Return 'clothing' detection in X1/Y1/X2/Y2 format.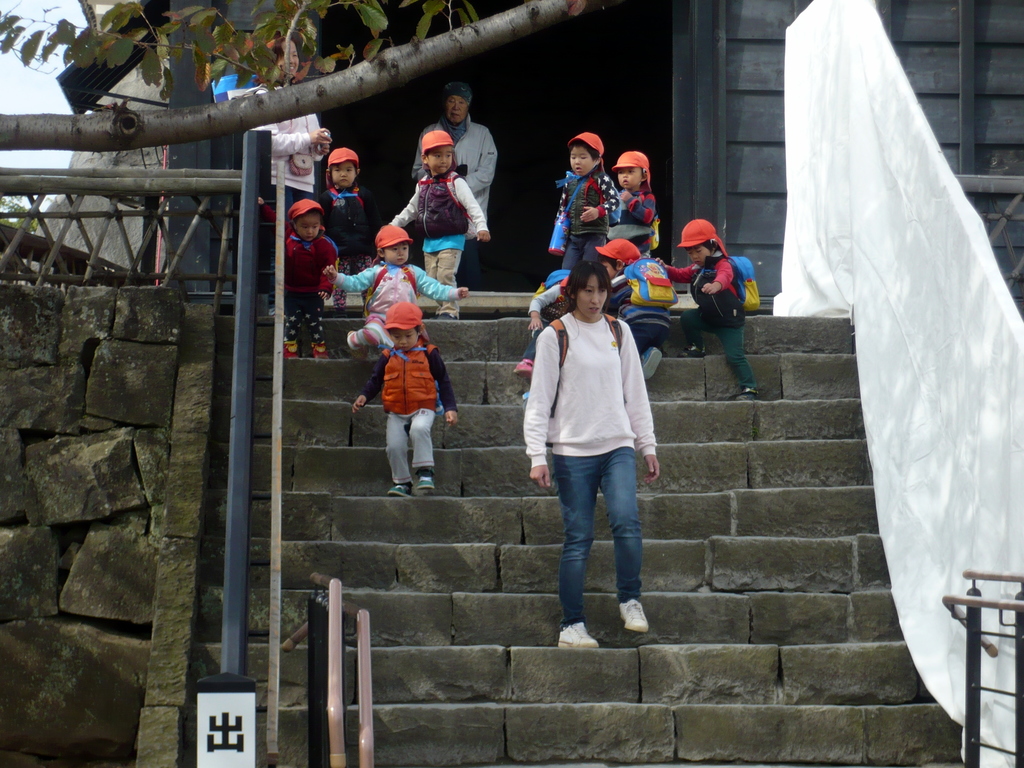
673/252/748/381.
